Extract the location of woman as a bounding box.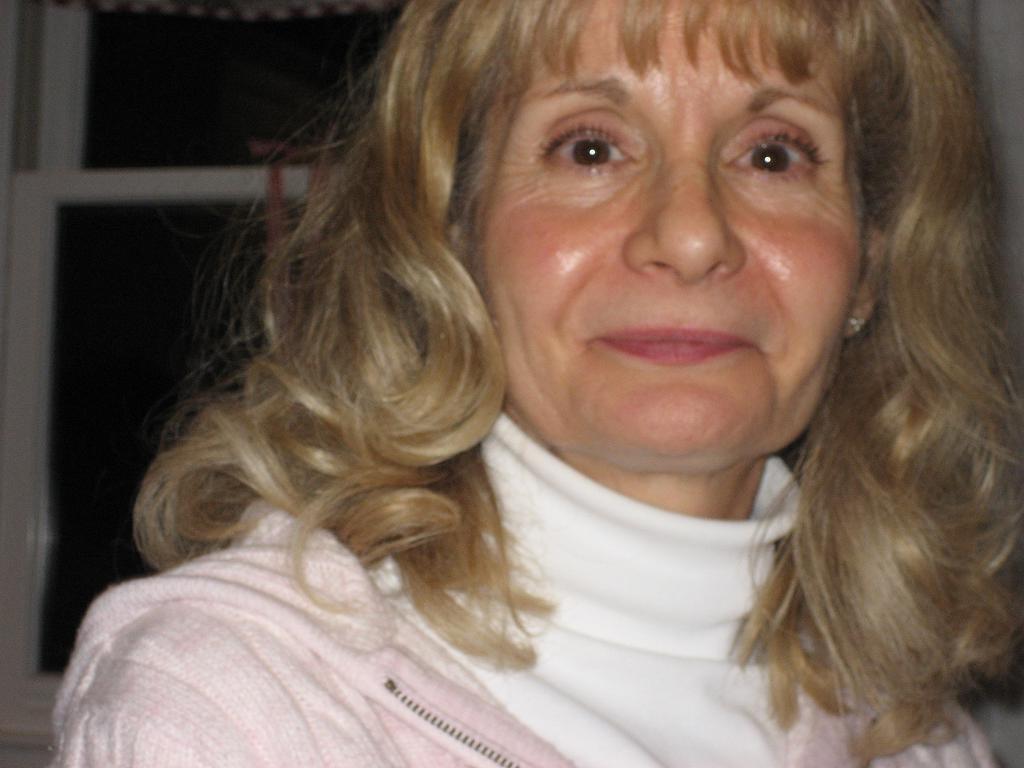
(72, 12, 1023, 749).
